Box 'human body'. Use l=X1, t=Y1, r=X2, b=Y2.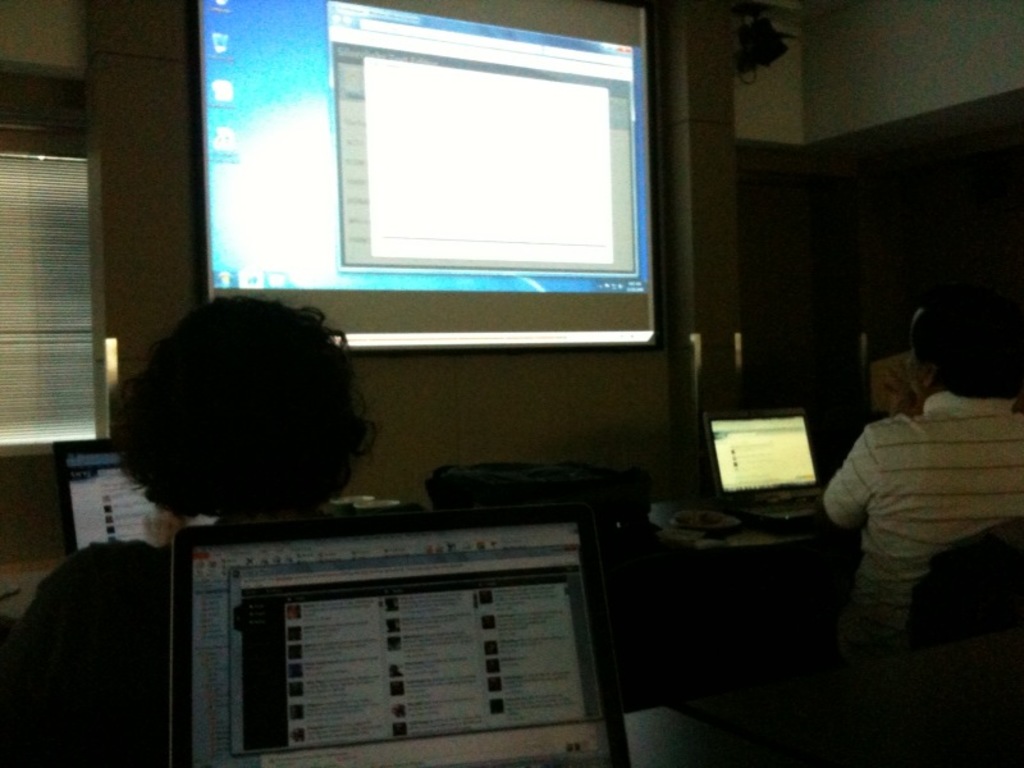
l=0, t=288, r=385, b=767.
